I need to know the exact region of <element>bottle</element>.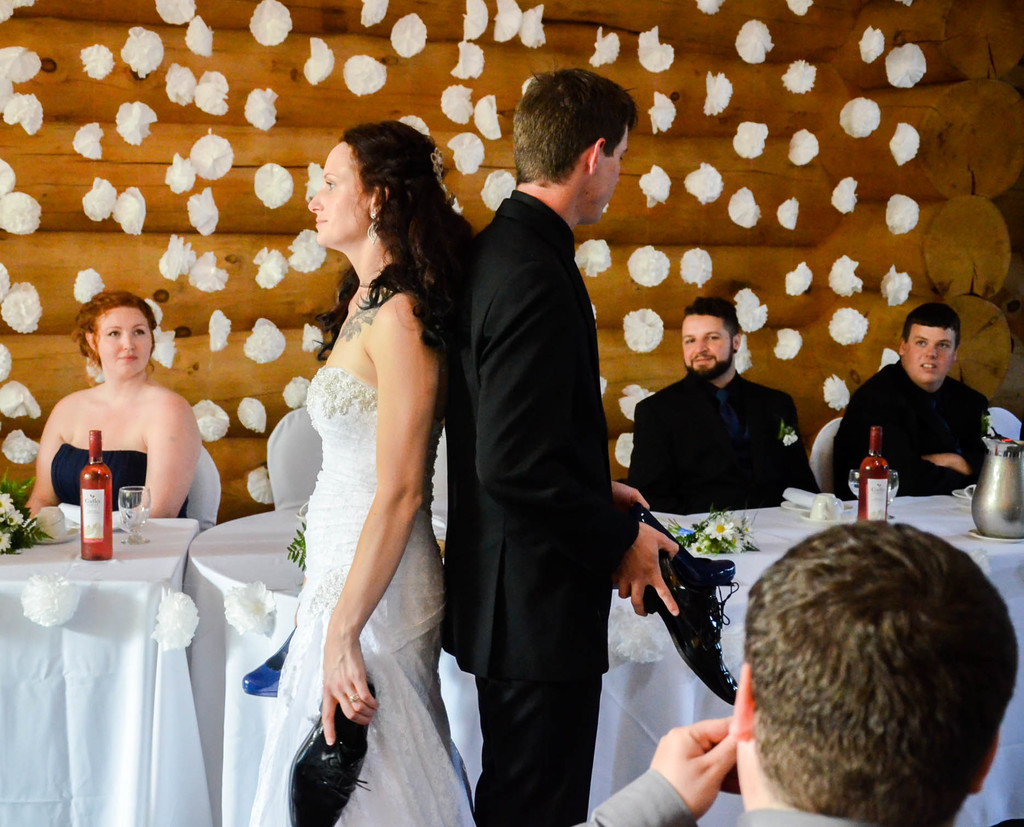
Region: [x1=858, y1=415, x2=893, y2=523].
